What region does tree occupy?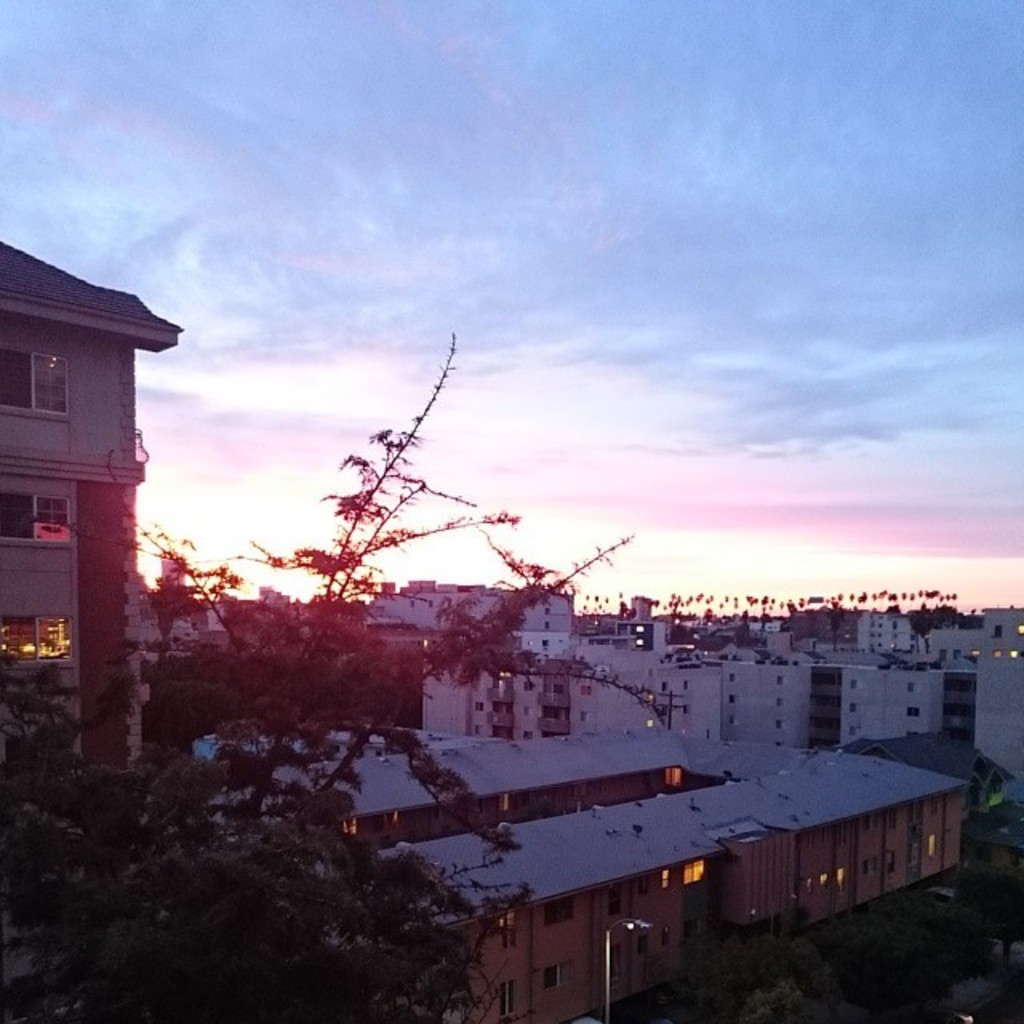
Rect(0, 320, 685, 1022).
